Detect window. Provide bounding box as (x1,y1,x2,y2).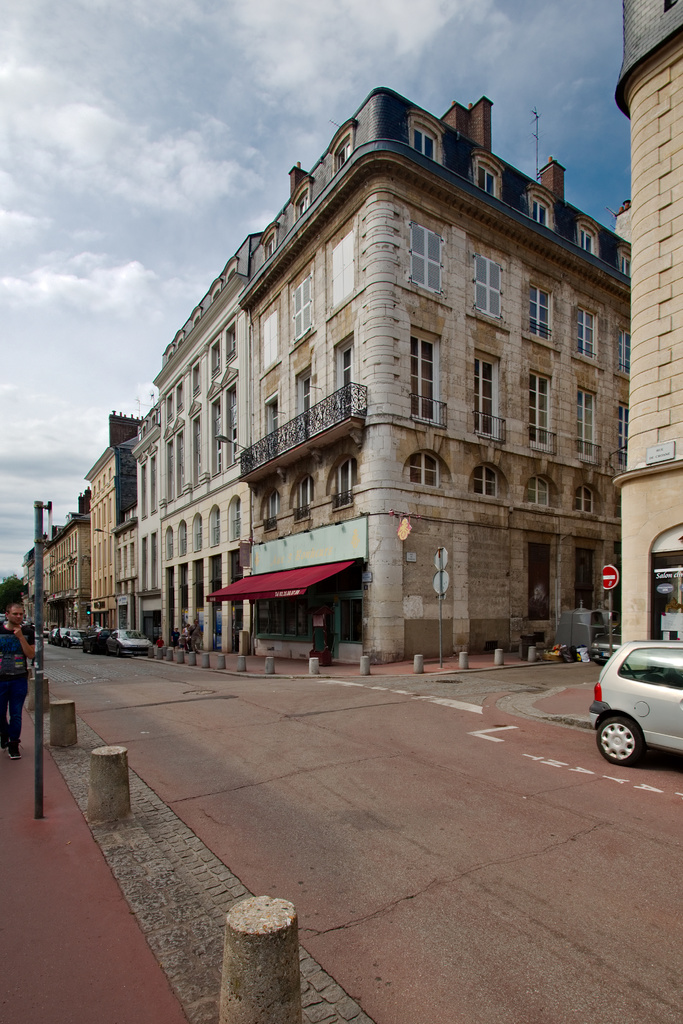
(417,127,438,166).
